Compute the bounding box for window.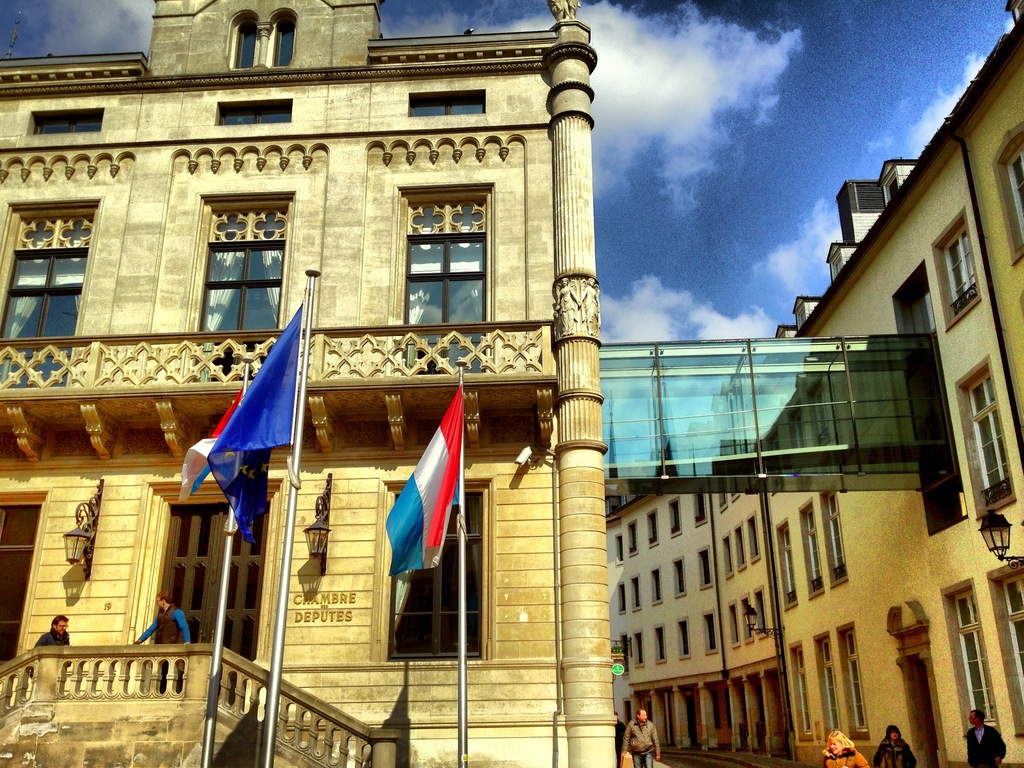
[692,494,710,527].
